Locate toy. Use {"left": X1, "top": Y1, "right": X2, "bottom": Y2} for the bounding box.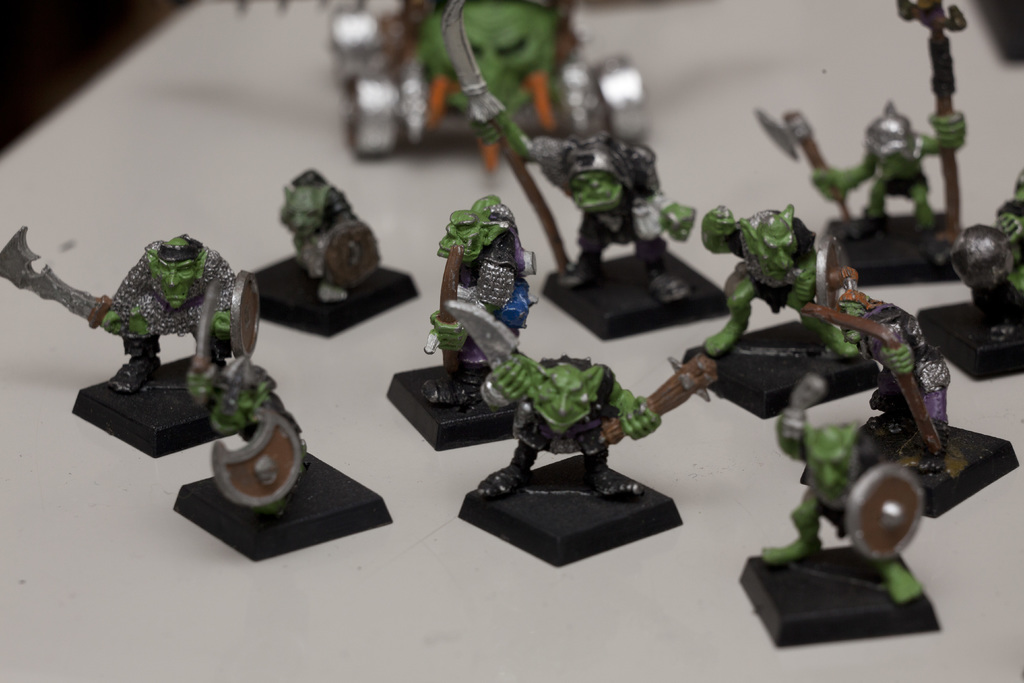
{"left": 803, "top": 286, "right": 950, "bottom": 474}.
